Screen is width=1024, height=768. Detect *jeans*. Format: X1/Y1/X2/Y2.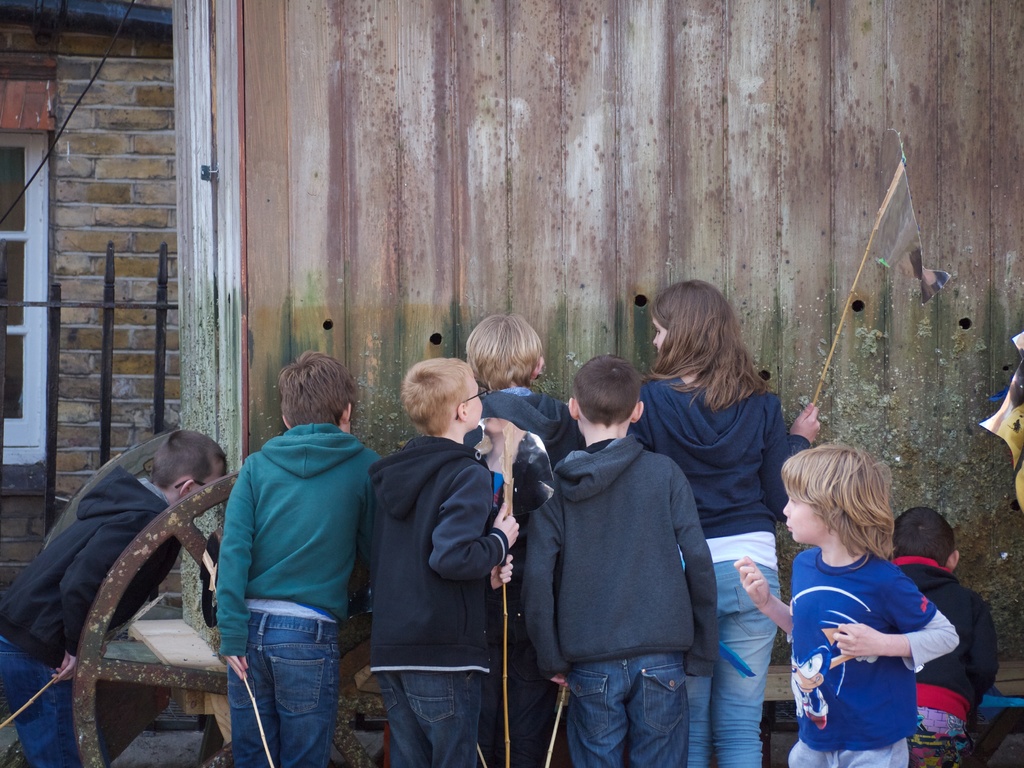
378/674/481/767.
